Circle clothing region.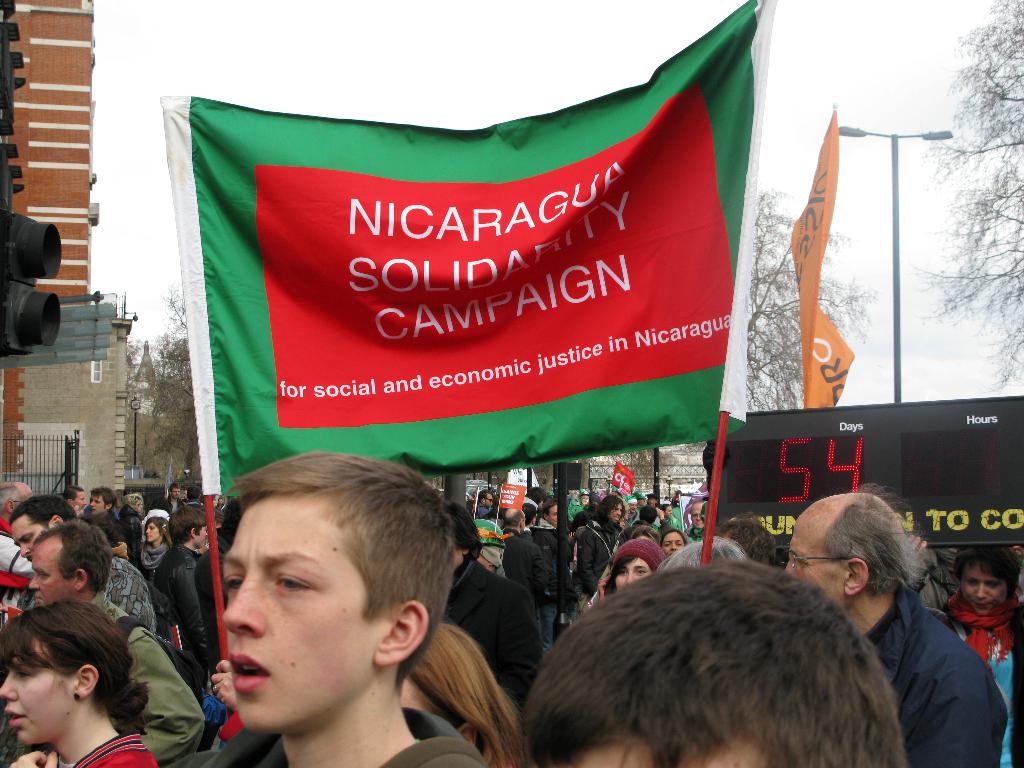
Region: 493 522 555 666.
